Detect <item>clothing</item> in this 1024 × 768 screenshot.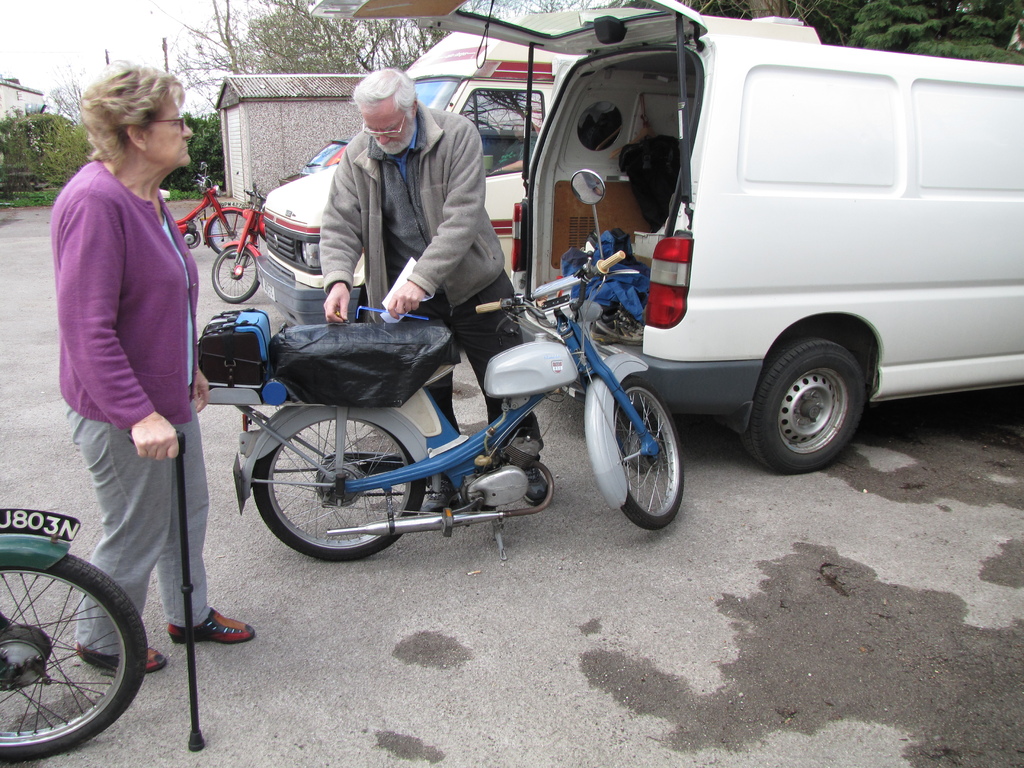
Detection: crop(63, 395, 219, 657).
